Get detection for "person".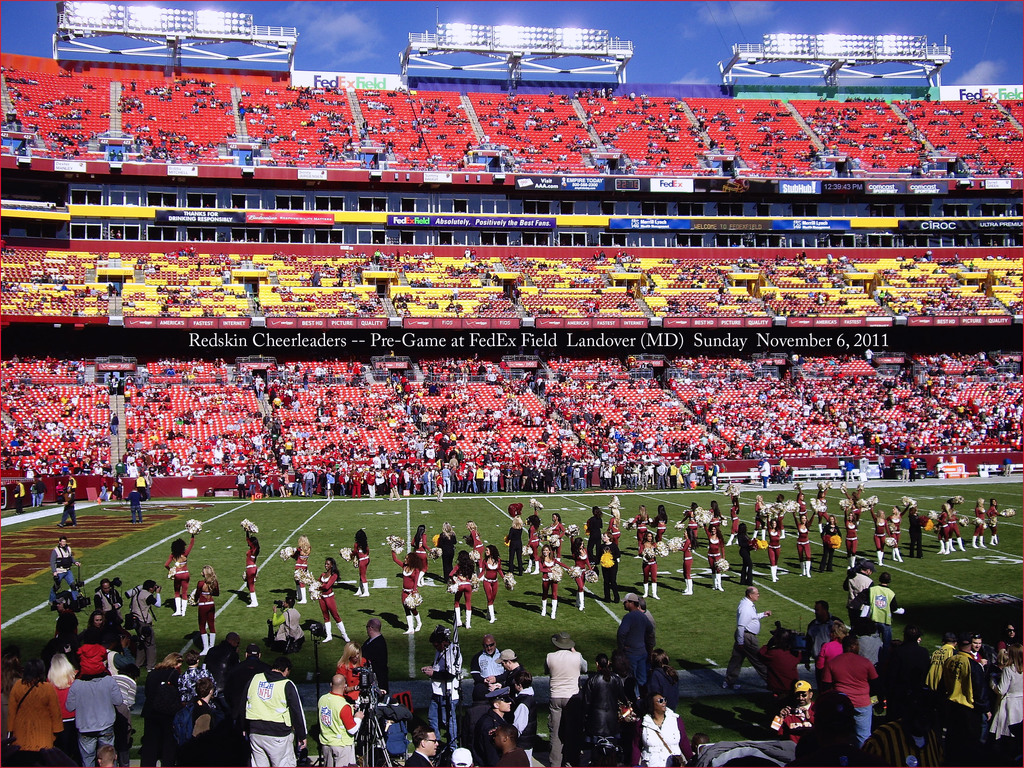
Detection: [753, 456, 770, 487].
